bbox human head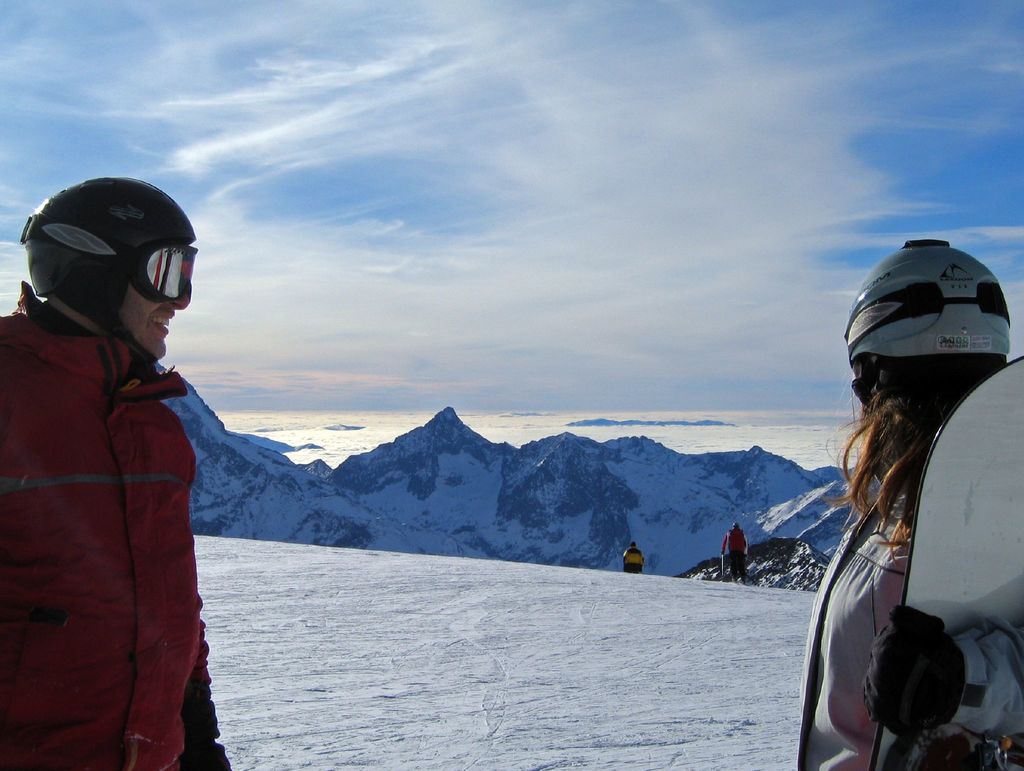
l=17, t=181, r=200, b=372
